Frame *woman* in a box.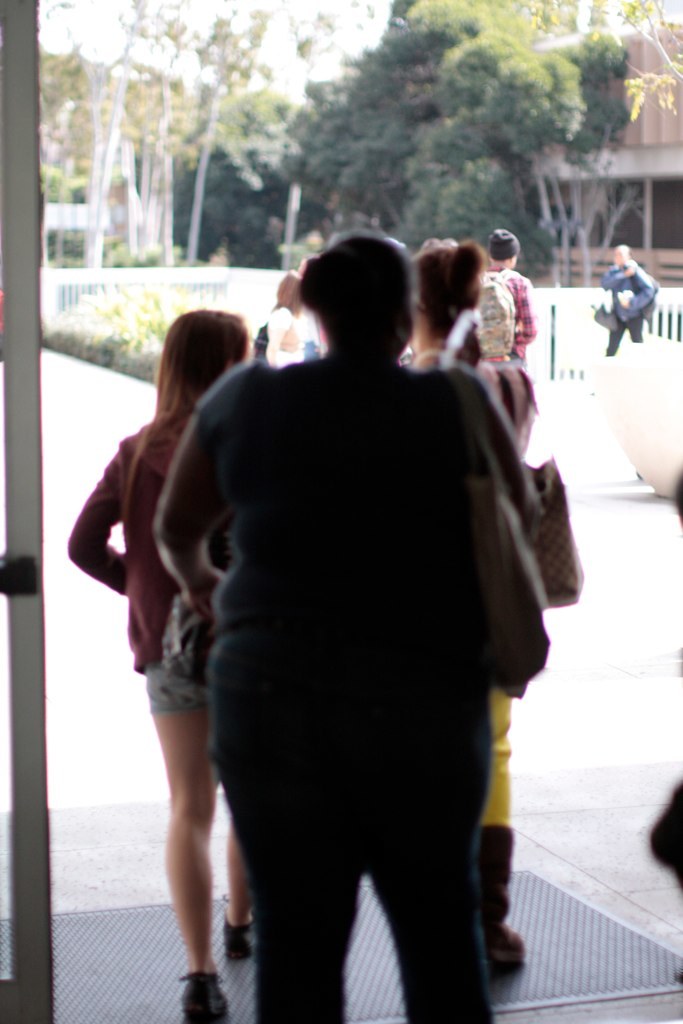
l=149, t=219, r=549, b=1023.
